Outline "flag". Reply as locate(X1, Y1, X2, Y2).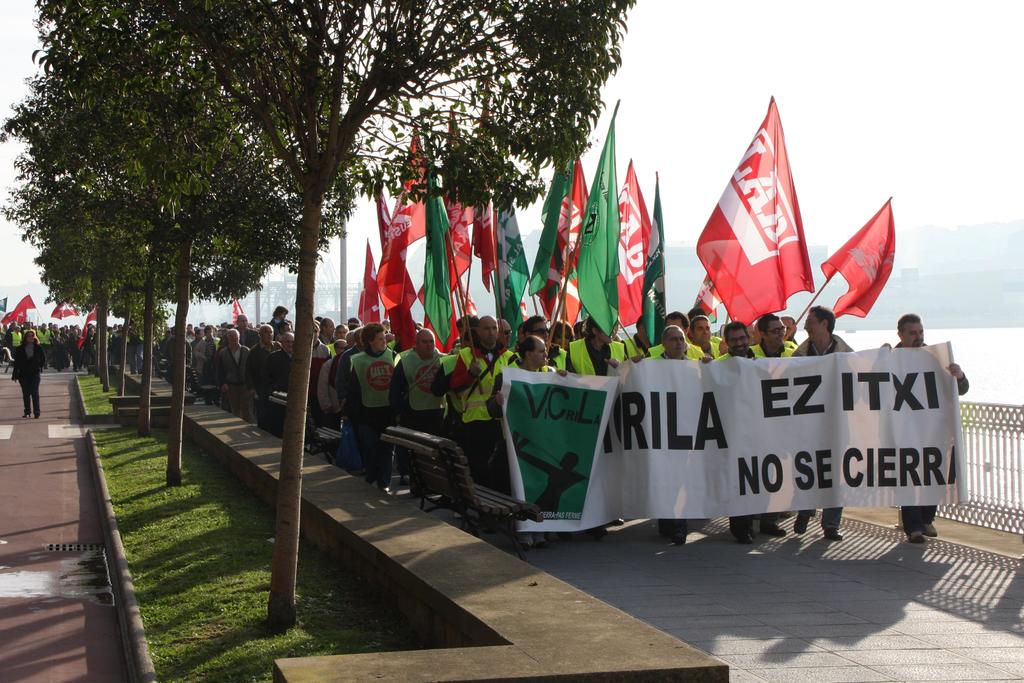
locate(467, 175, 513, 295).
